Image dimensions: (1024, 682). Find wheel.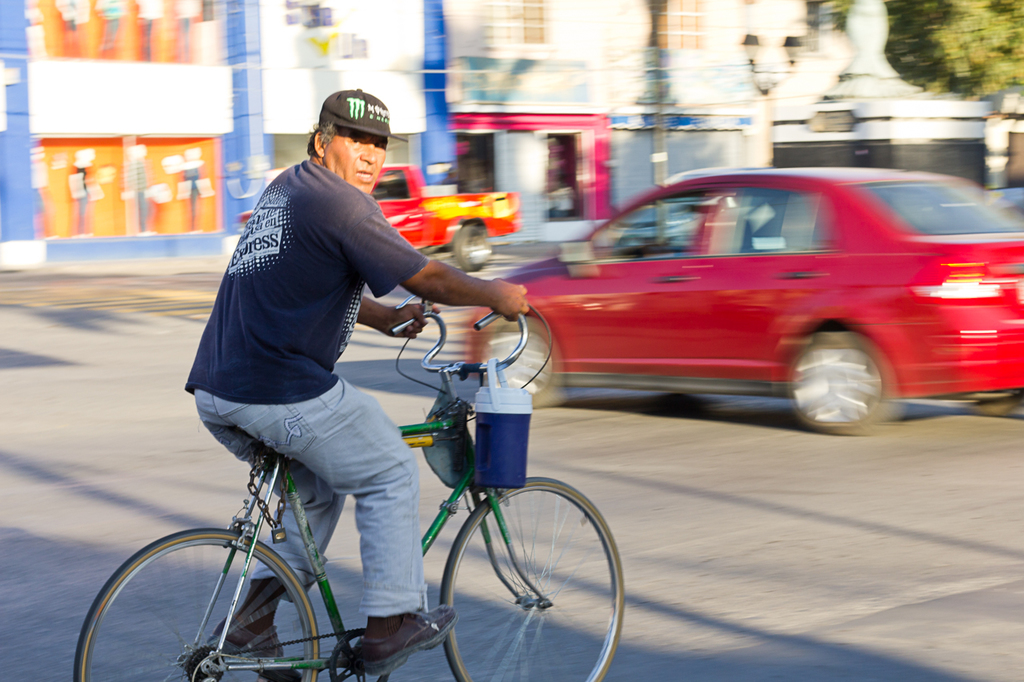
left=70, top=525, right=318, bottom=681.
